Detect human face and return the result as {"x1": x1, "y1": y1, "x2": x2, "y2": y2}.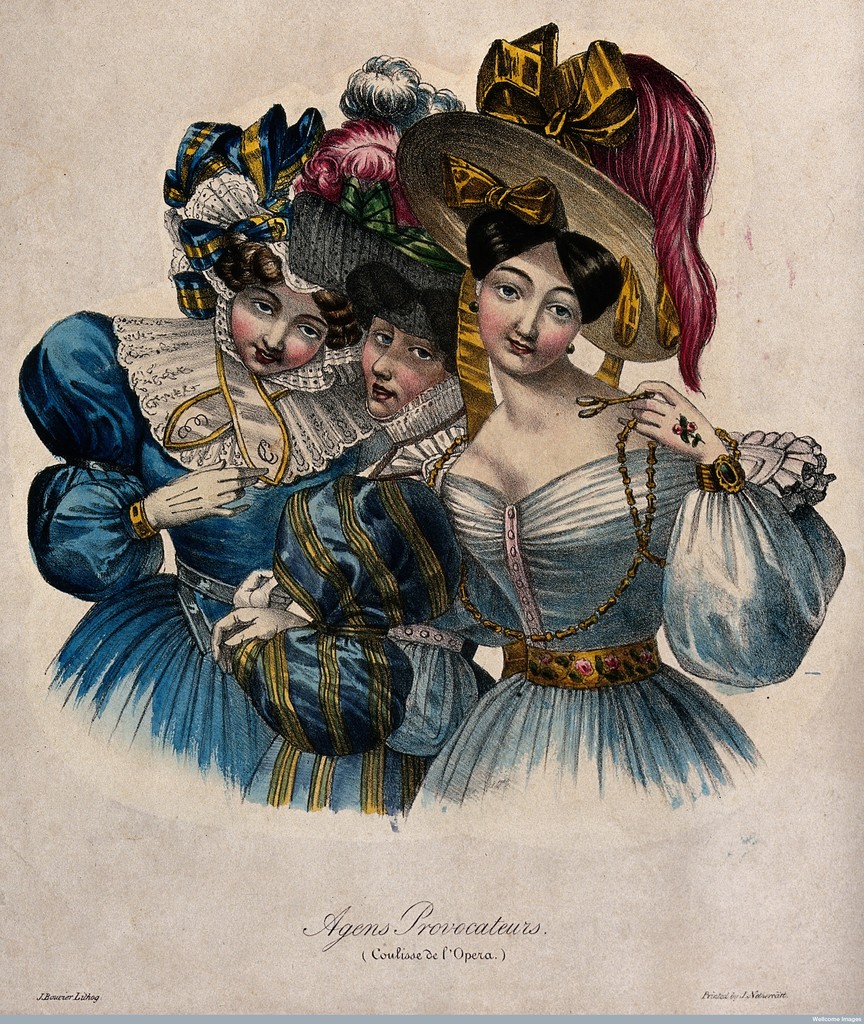
{"x1": 355, "y1": 309, "x2": 448, "y2": 419}.
